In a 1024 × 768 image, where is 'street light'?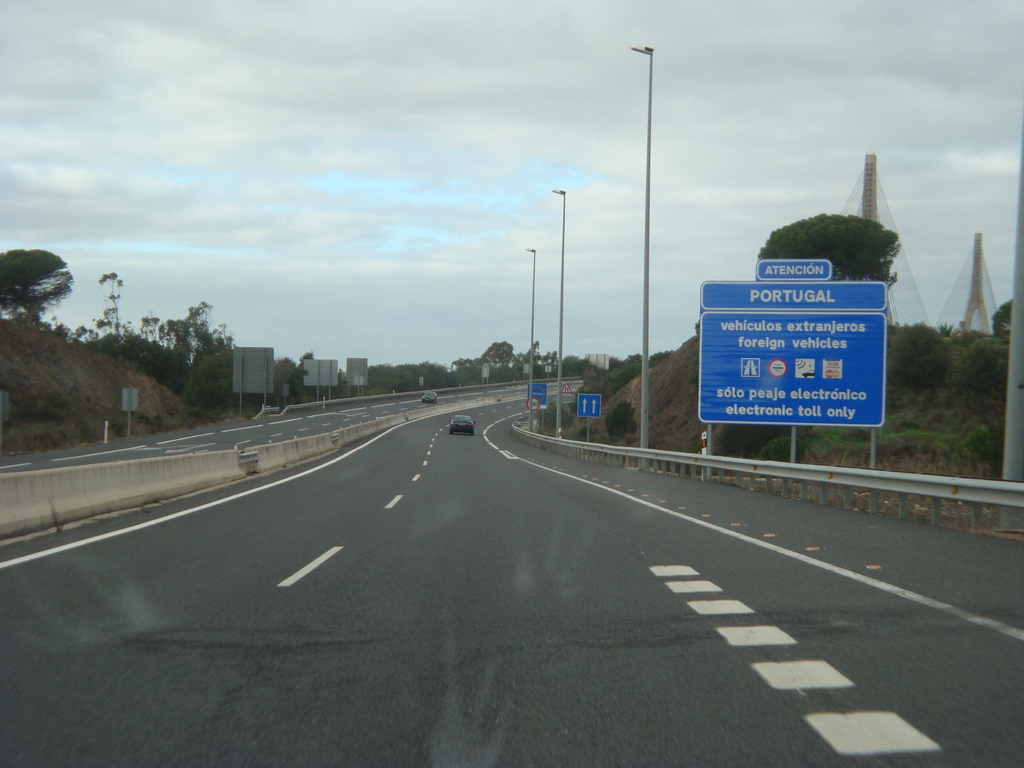
[551,189,571,444].
